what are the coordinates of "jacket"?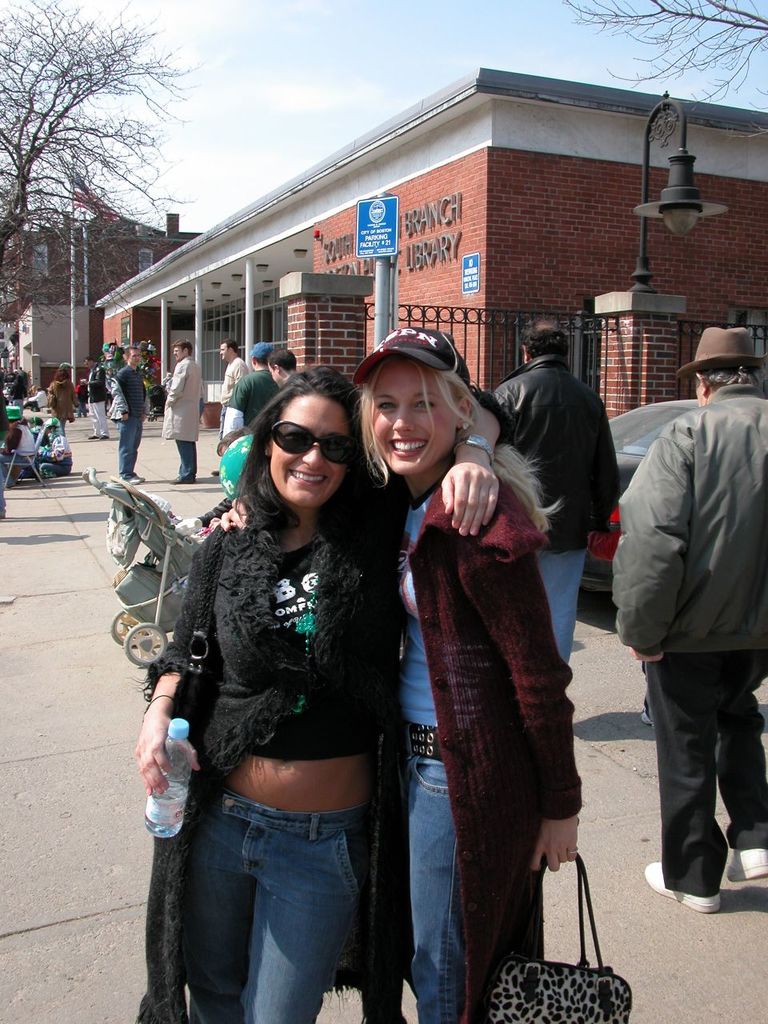
615 382 767 649.
